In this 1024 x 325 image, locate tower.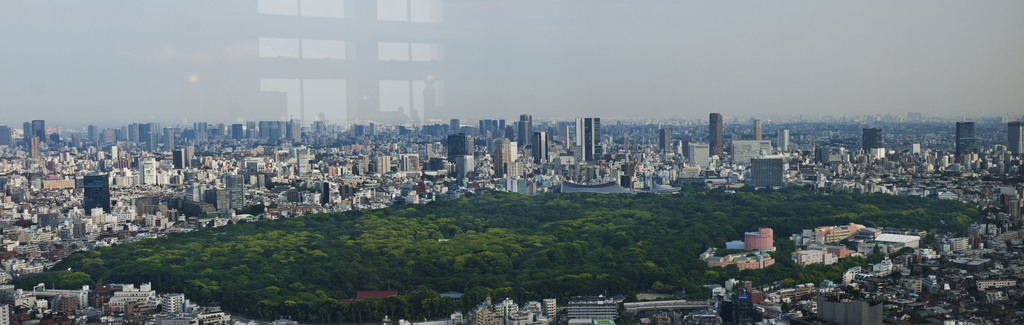
Bounding box: {"x1": 425, "y1": 143, "x2": 433, "y2": 158}.
